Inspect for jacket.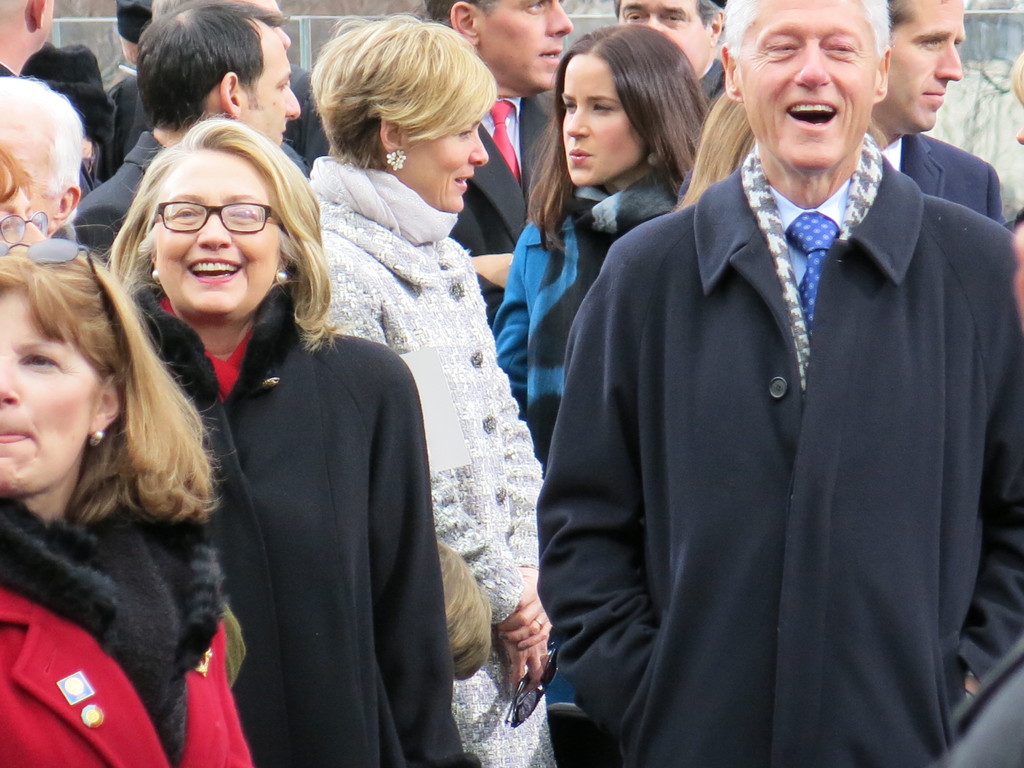
Inspection: x1=541 y1=160 x2=1023 y2=767.
